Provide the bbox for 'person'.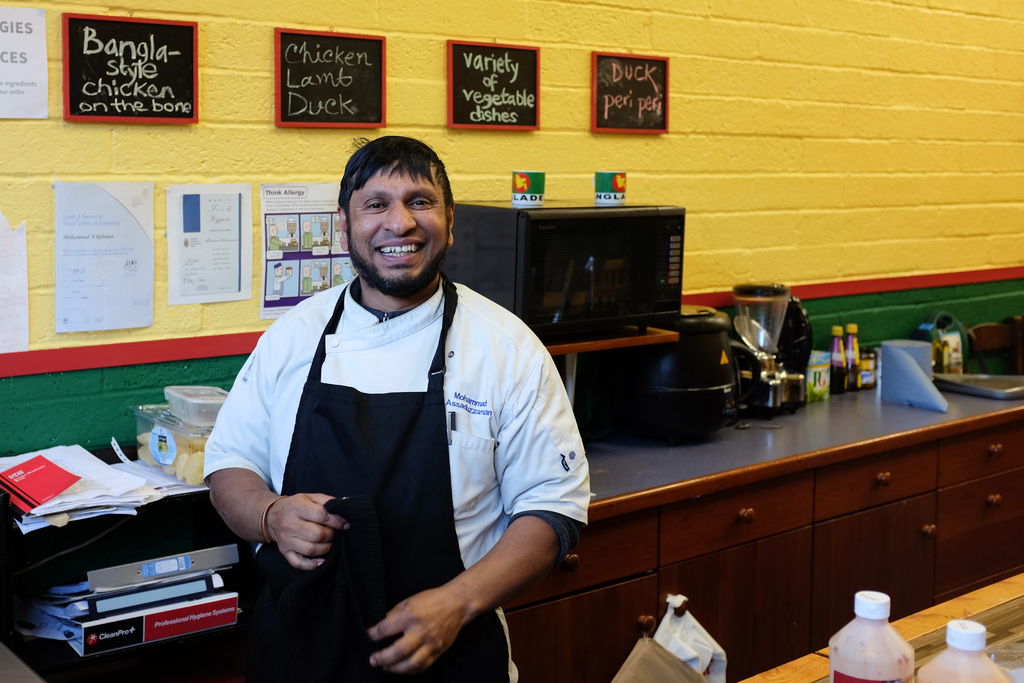
locate(230, 135, 591, 661).
